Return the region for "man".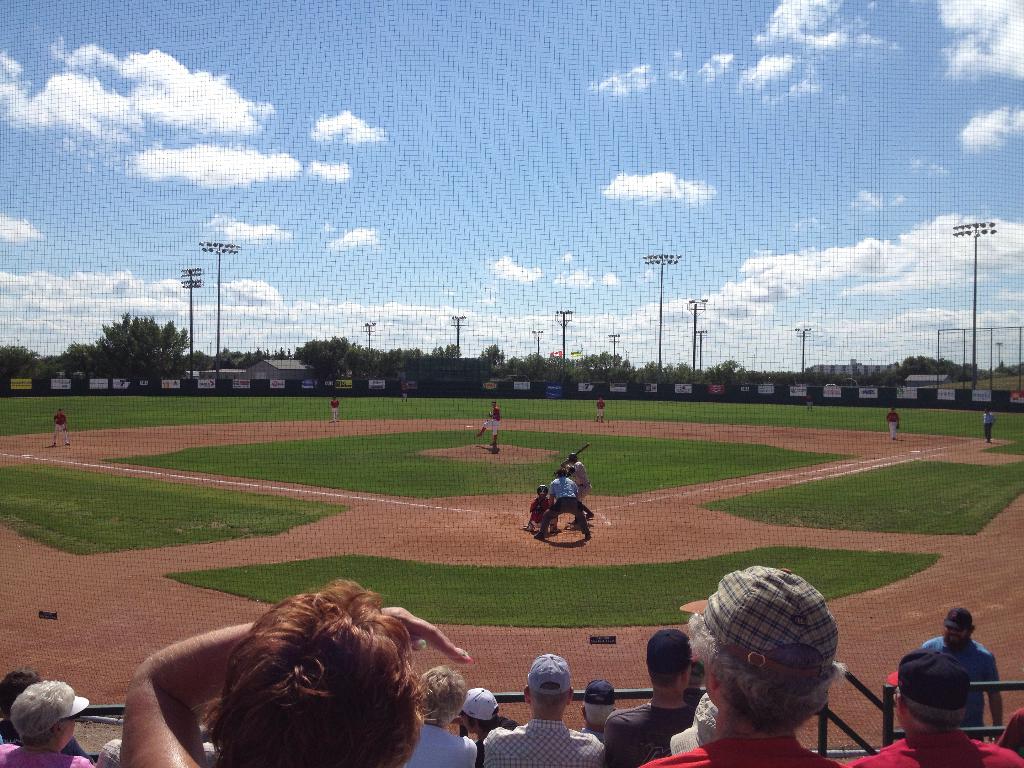
641, 563, 849, 767.
